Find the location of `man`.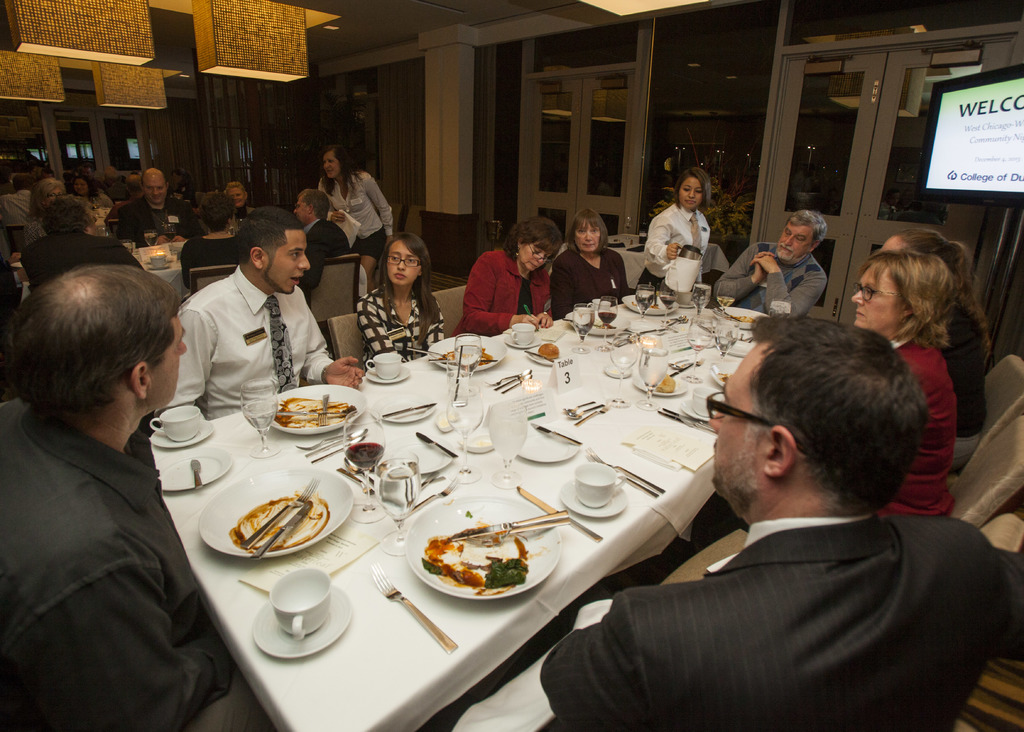
Location: x1=15 y1=193 x2=145 y2=289.
